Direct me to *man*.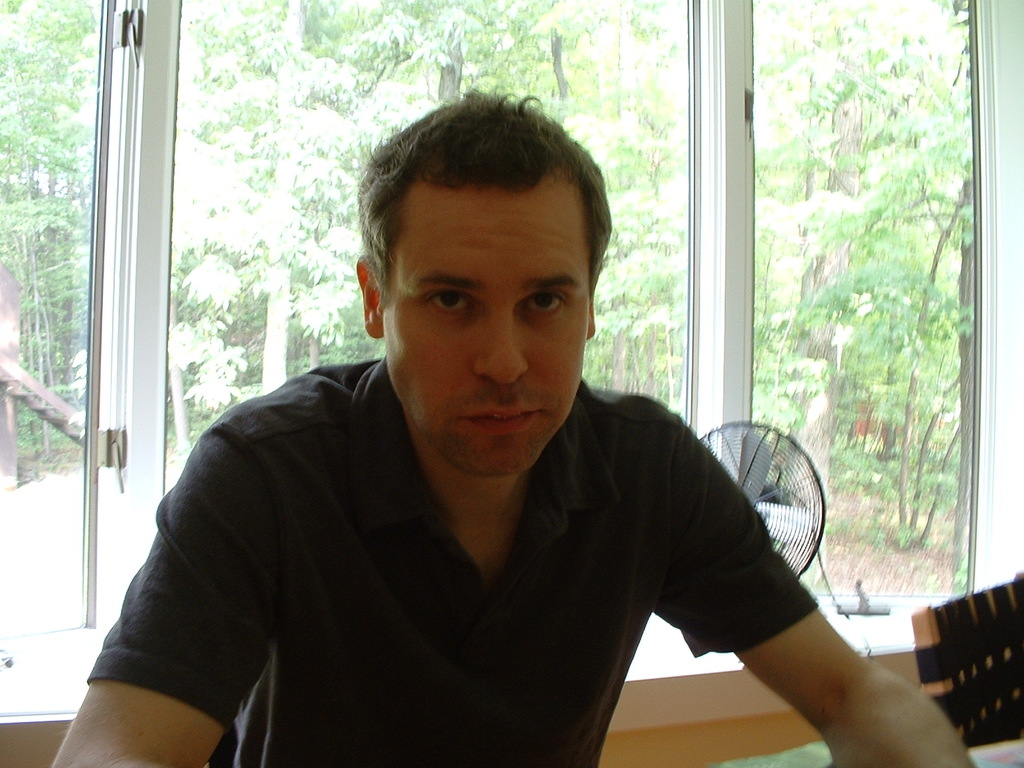
Direction: region(72, 114, 873, 754).
